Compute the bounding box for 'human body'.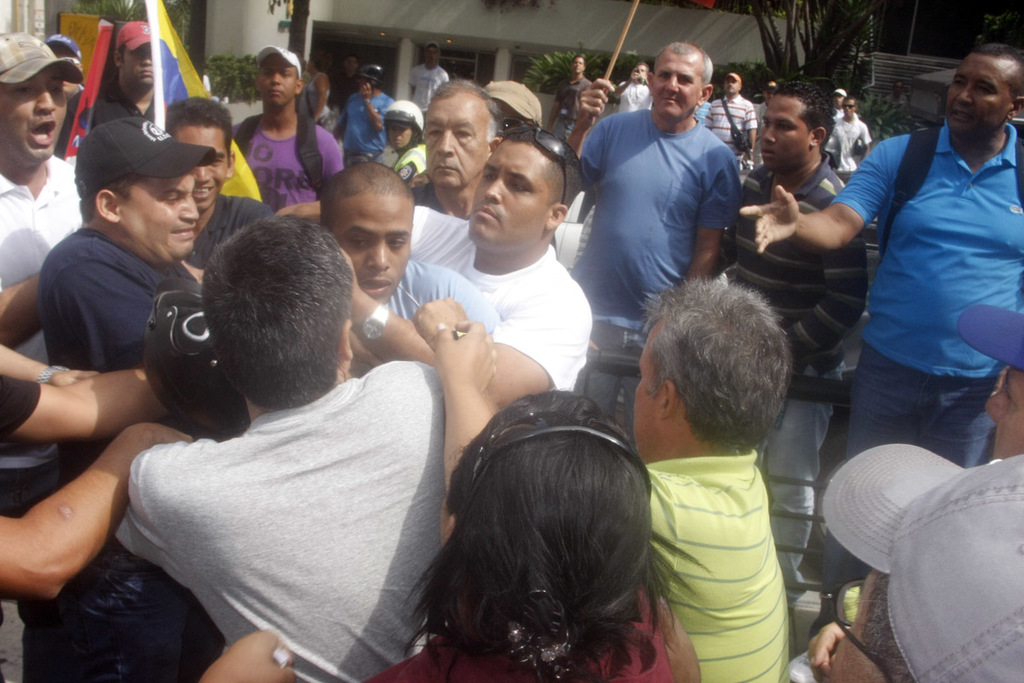
box=[652, 458, 793, 682].
